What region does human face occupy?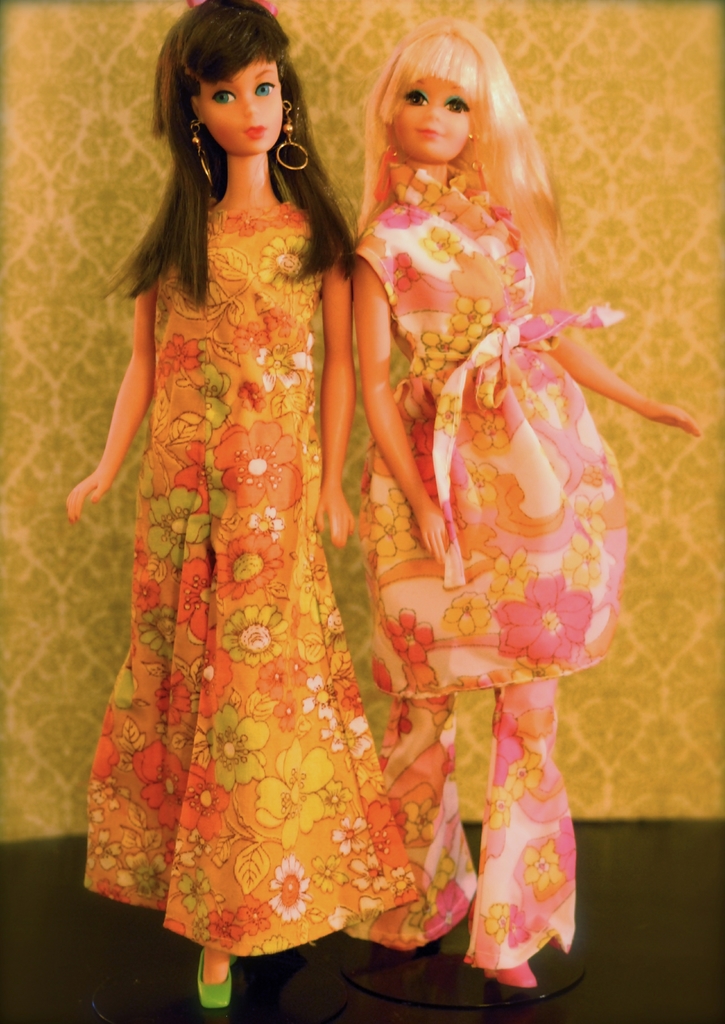
(392,77,471,159).
